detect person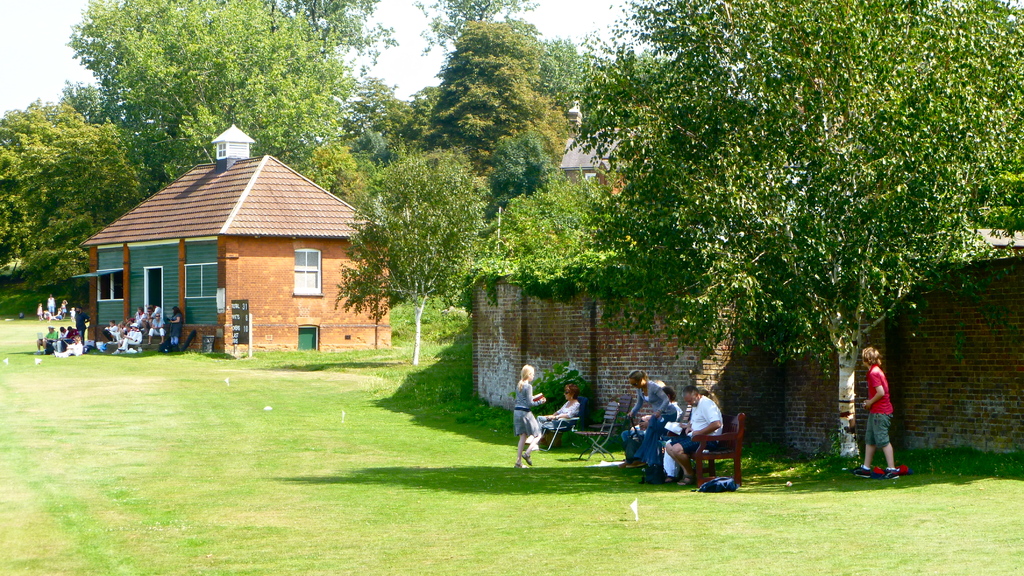
left=166, top=307, right=178, bottom=351
